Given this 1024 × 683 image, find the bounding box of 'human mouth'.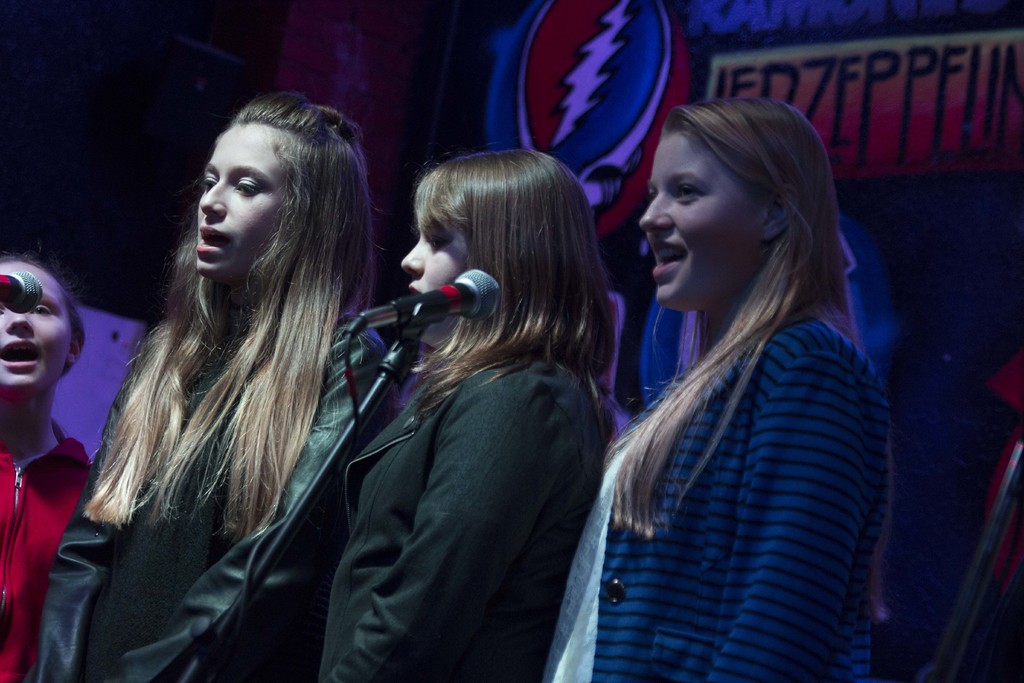
[x1=404, y1=277, x2=422, y2=318].
